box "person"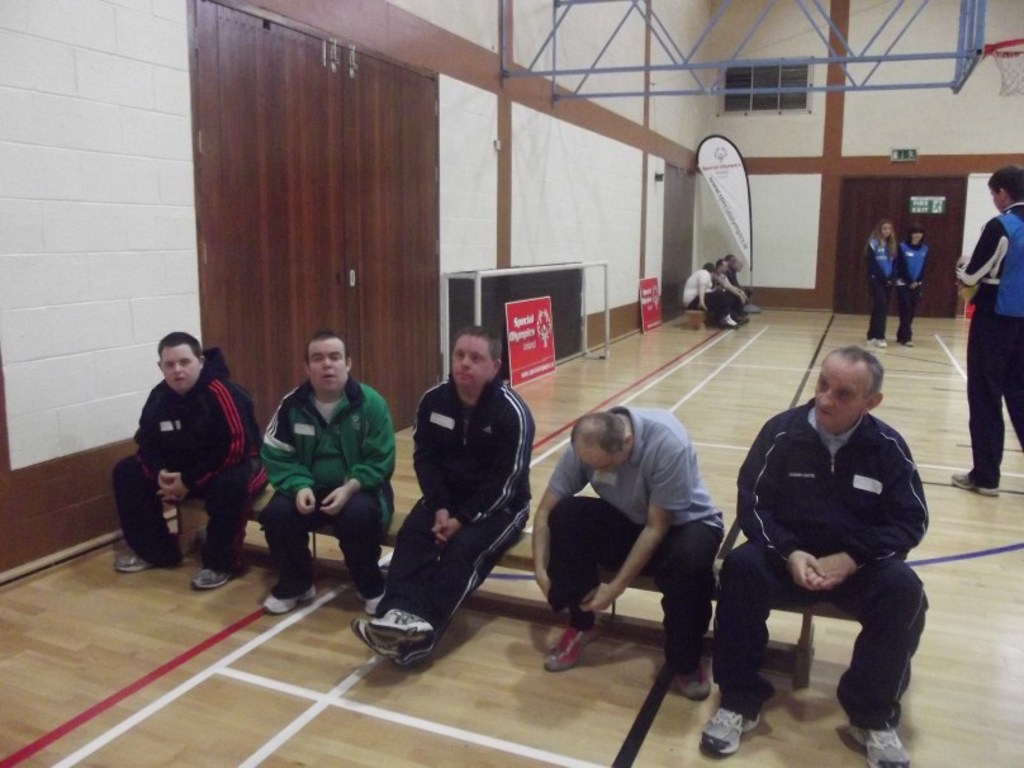
detection(722, 250, 759, 313)
